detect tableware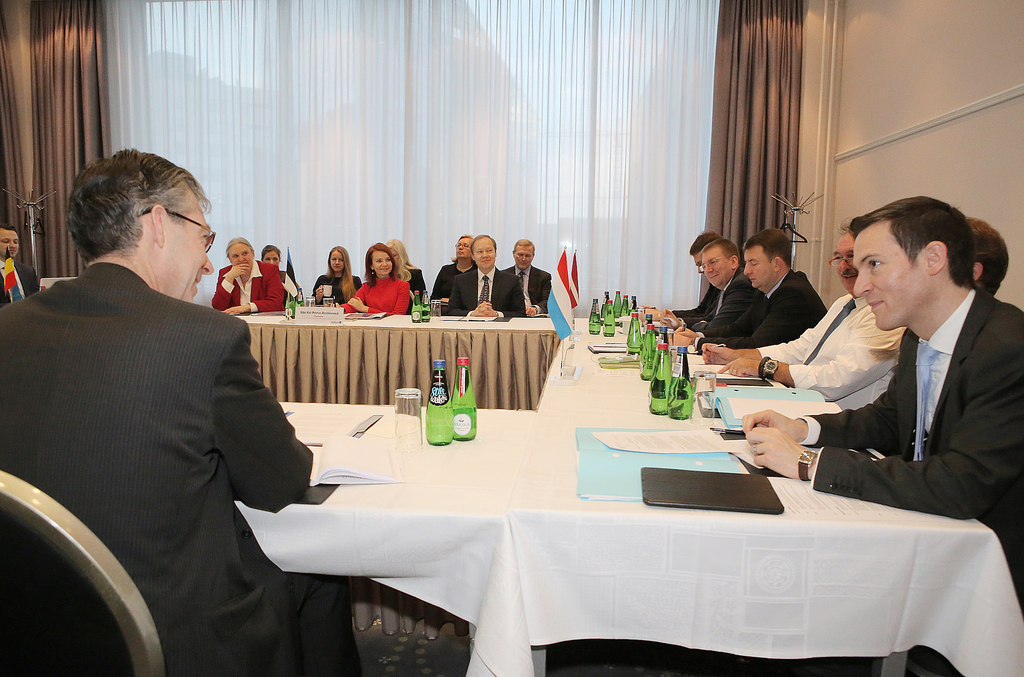
x1=387, y1=380, x2=421, y2=454
